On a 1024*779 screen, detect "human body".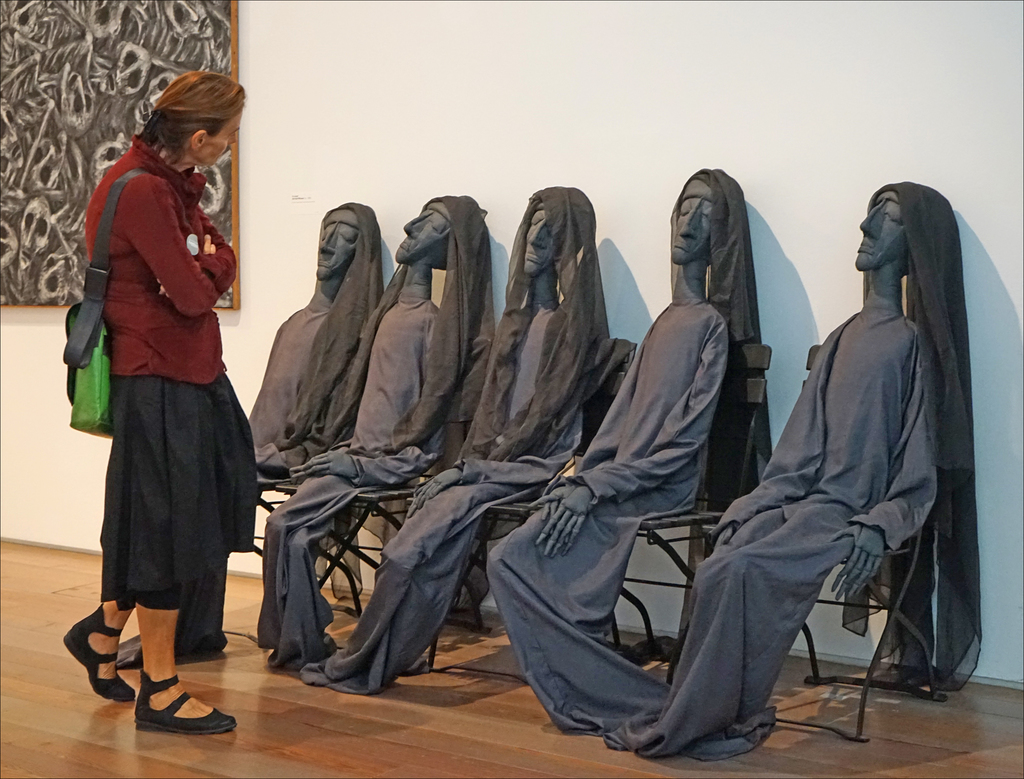
{"left": 296, "top": 186, "right": 636, "bottom": 694}.
